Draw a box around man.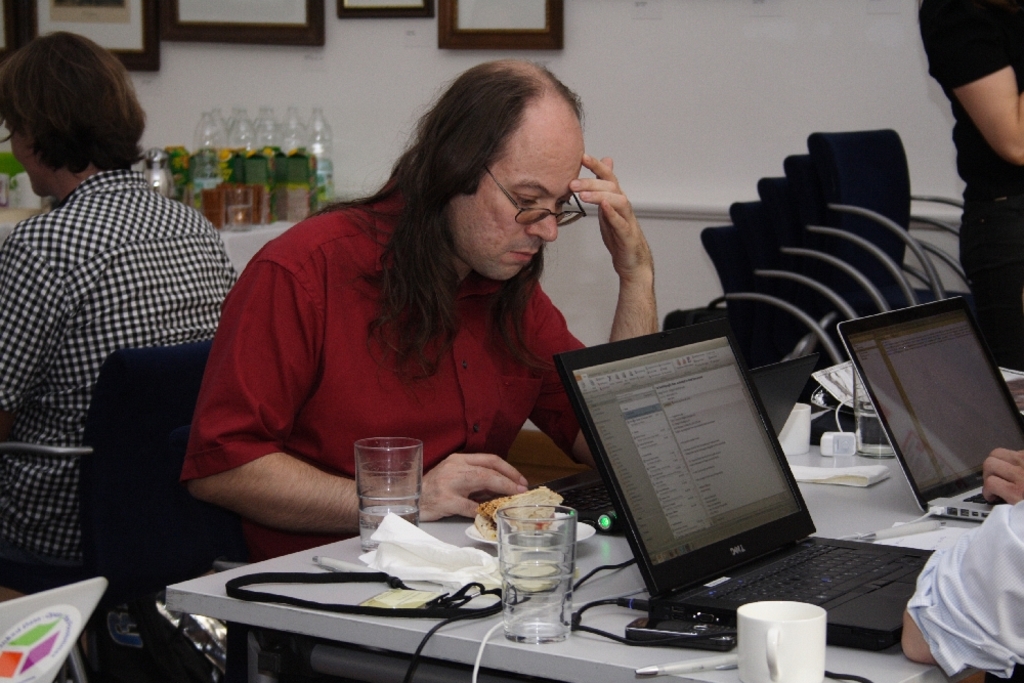
2/56/255/592.
